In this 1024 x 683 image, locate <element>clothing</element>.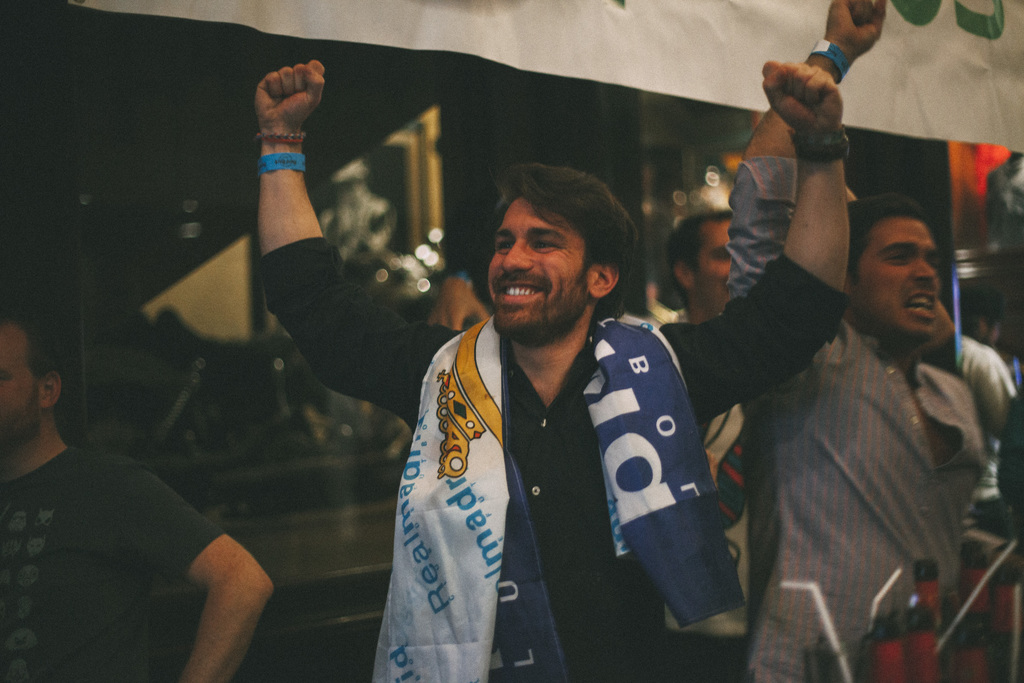
Bounding box: {"x1": 0, "y1": 445, "x2": 241, "y2": 682}.
